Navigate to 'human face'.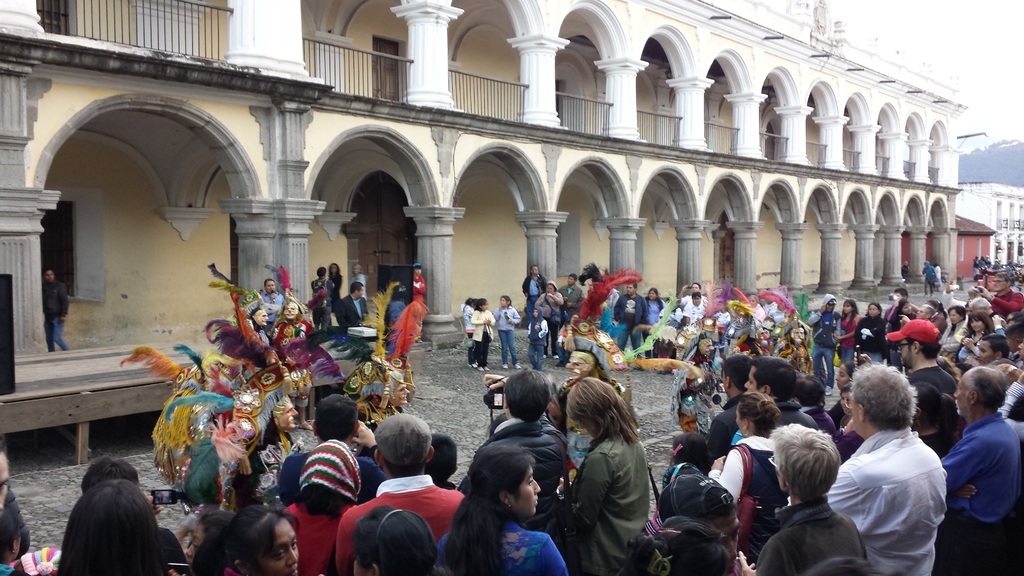
Navigation target: (263, 277, 278, 294).
